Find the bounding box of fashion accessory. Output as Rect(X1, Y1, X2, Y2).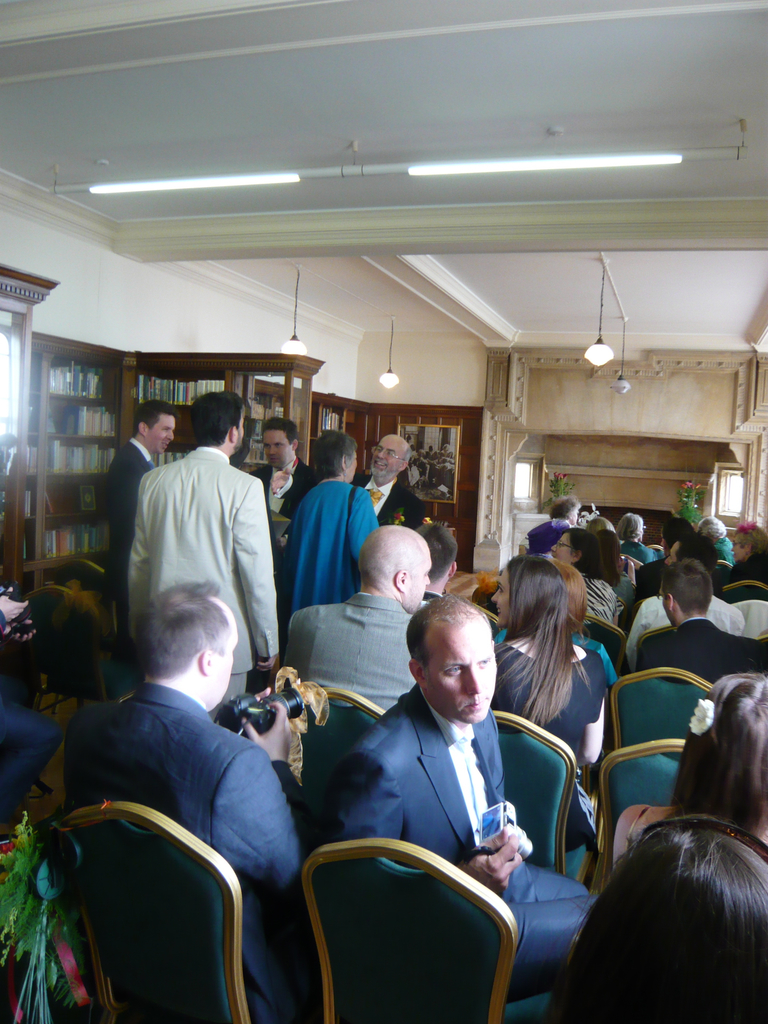
Rect(346, 486, 361, 519).
